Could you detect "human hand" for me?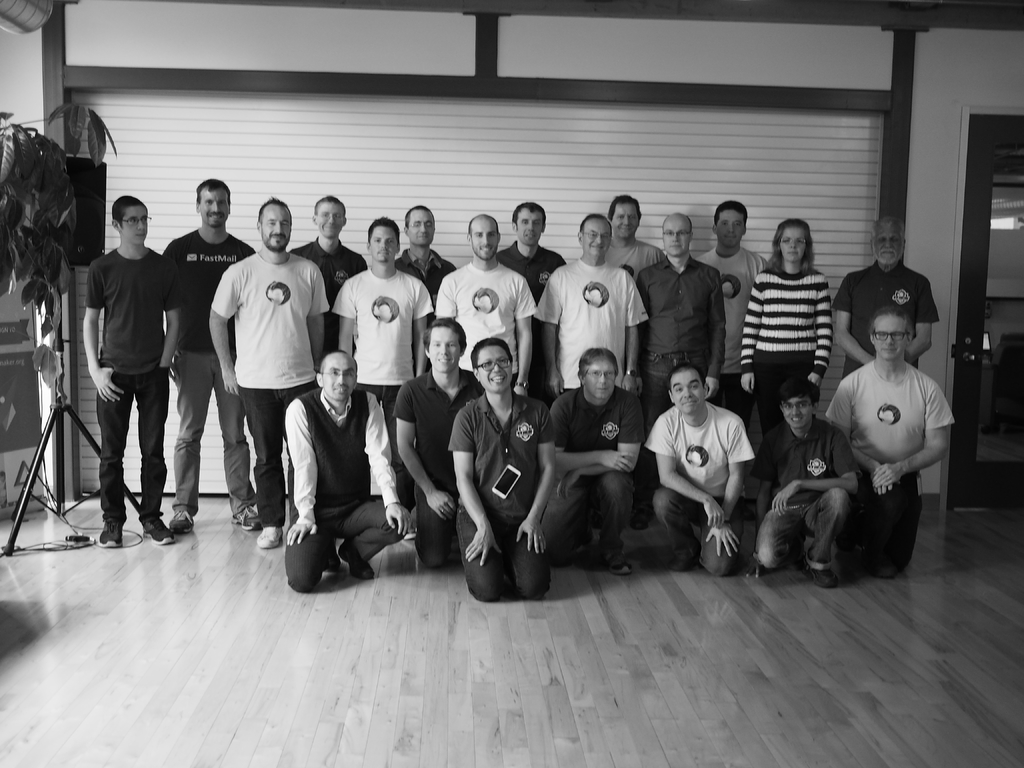
Detection result: rect(806, 371, 822, 387).
